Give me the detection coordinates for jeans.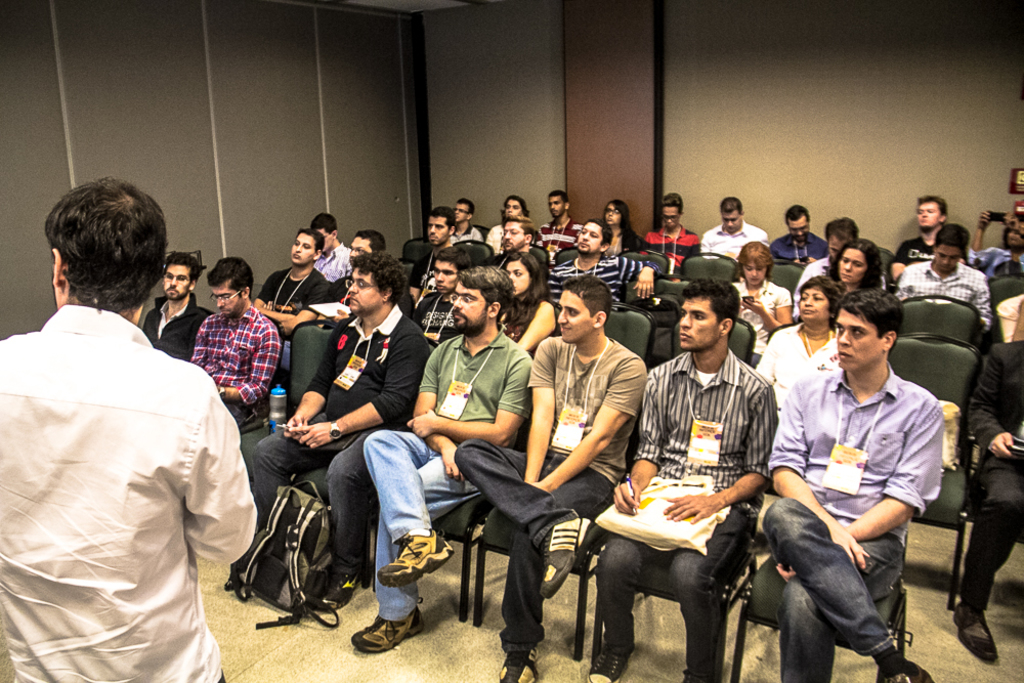
bbox=[249, 431, 368, 577].
